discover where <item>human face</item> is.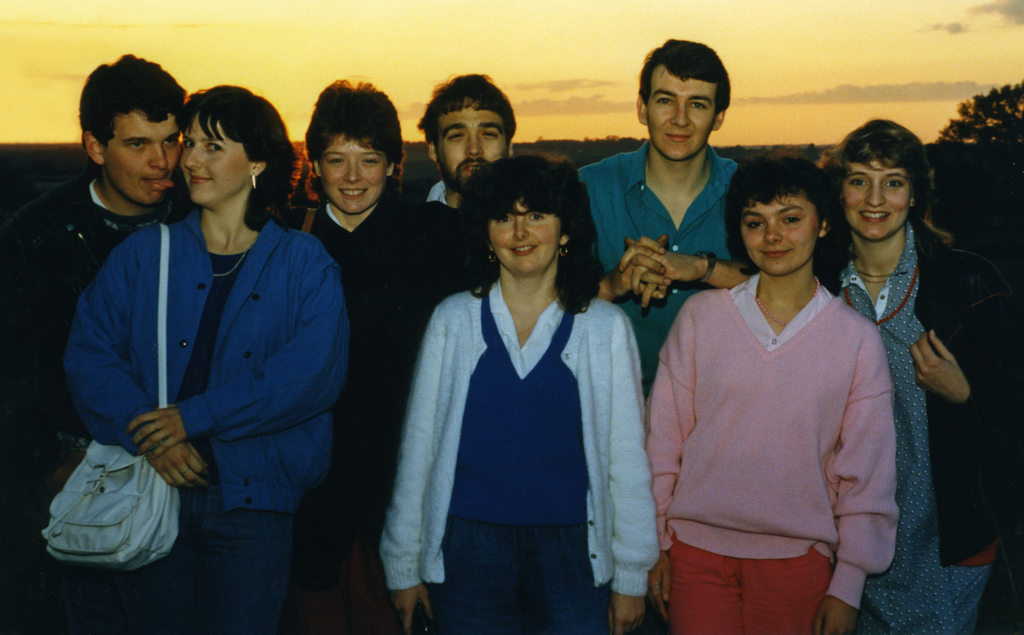
Discovered at 326,138,387,213.
